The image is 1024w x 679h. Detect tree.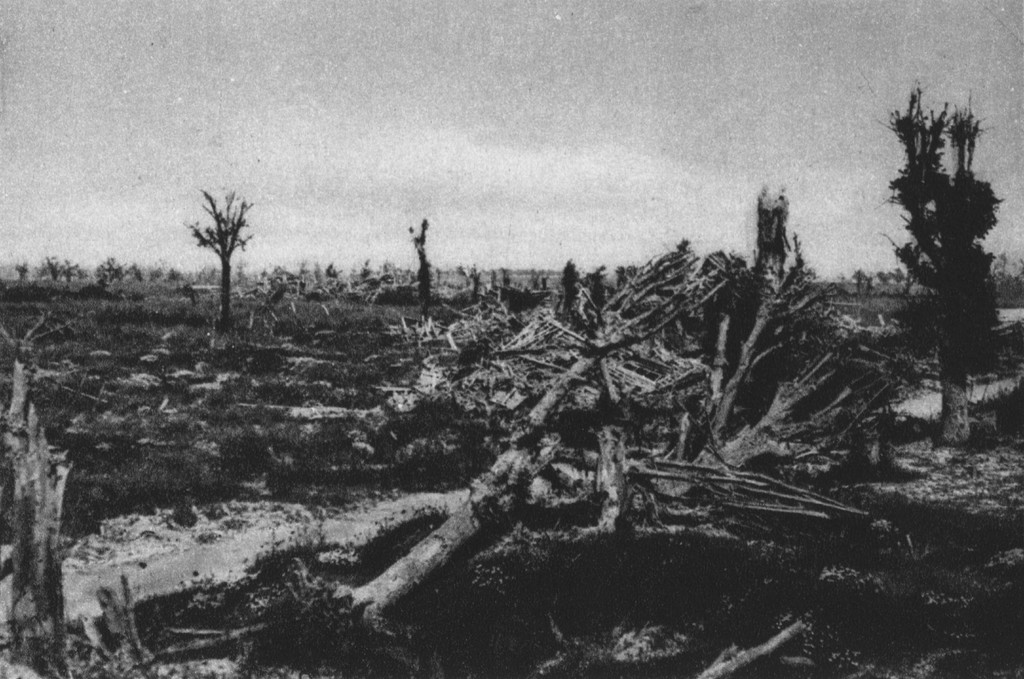
Detection: box(741, 184, 795, 287).
